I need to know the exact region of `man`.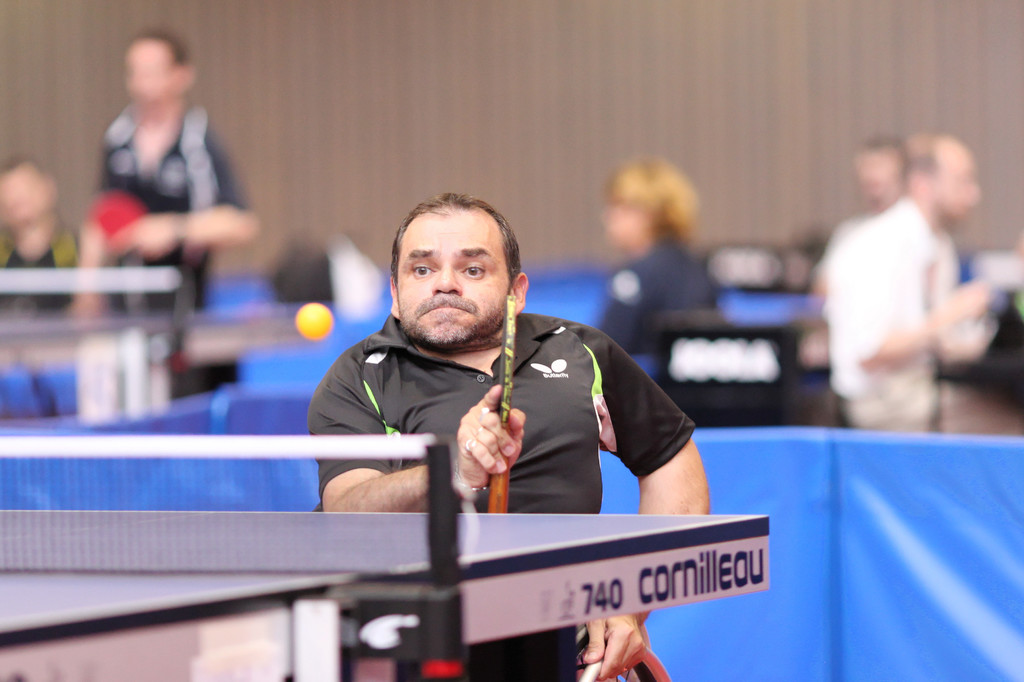
Region: l=0, t=149, r=93, b=306.
